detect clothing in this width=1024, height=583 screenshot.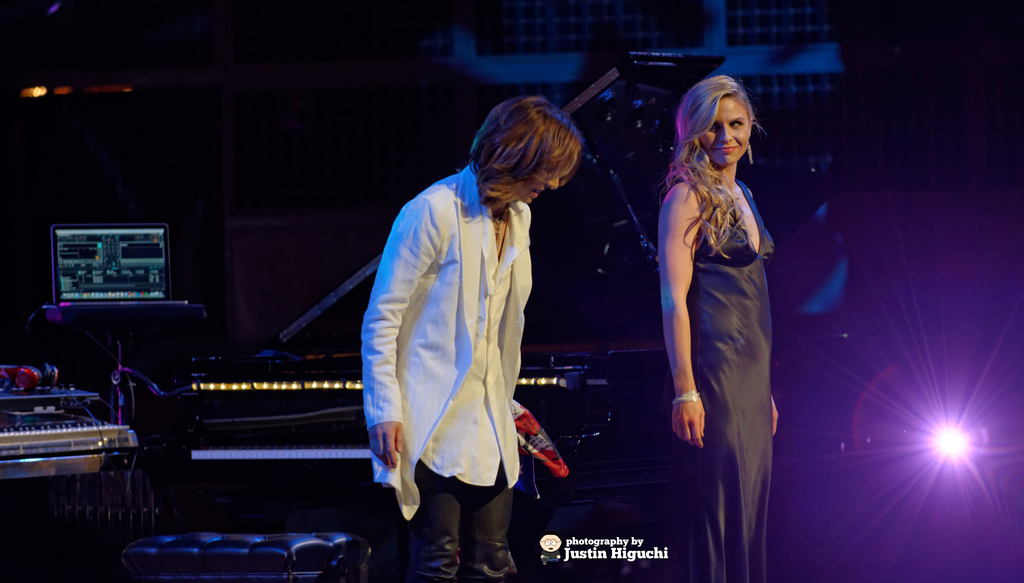
Detection: select_region(681, 175, 769, 578).
